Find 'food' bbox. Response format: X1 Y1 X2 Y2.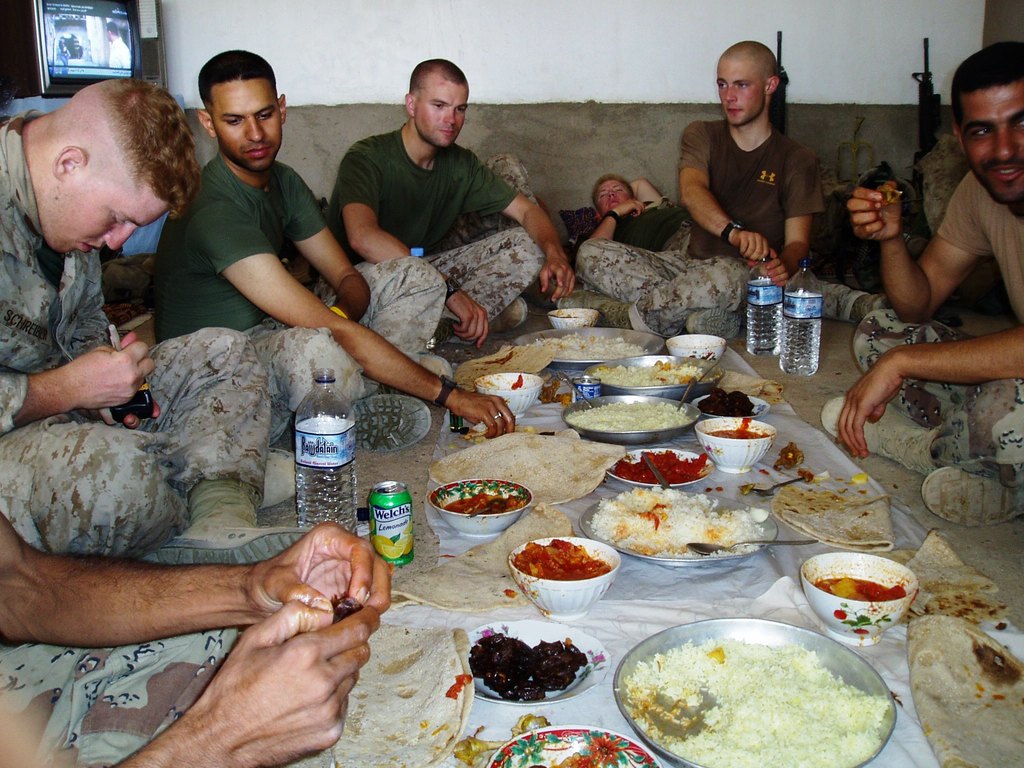
700 420 772 440.
